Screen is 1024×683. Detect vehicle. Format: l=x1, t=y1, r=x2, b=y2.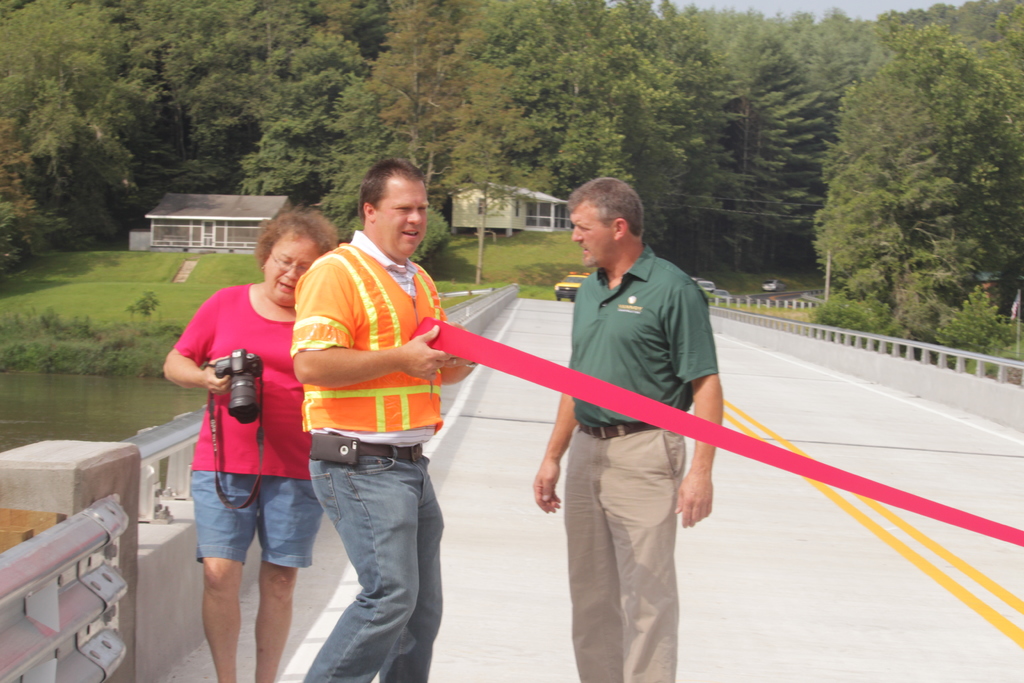
l=694, t=278, r=714, b=293.
